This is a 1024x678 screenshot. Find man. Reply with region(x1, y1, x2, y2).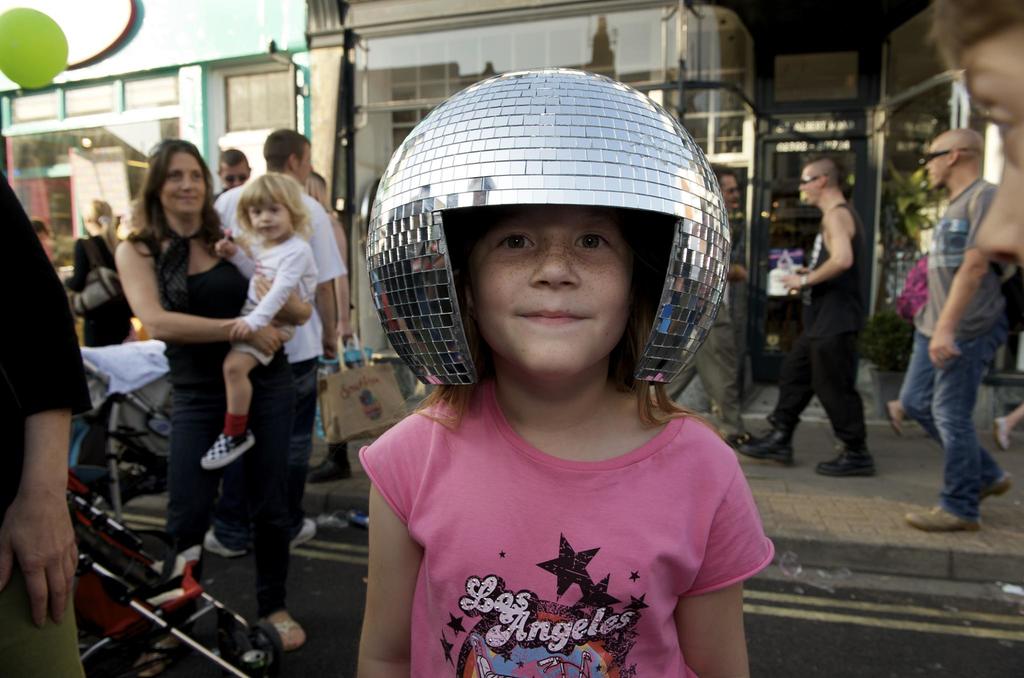
region(923, 0, 1023, 269).
